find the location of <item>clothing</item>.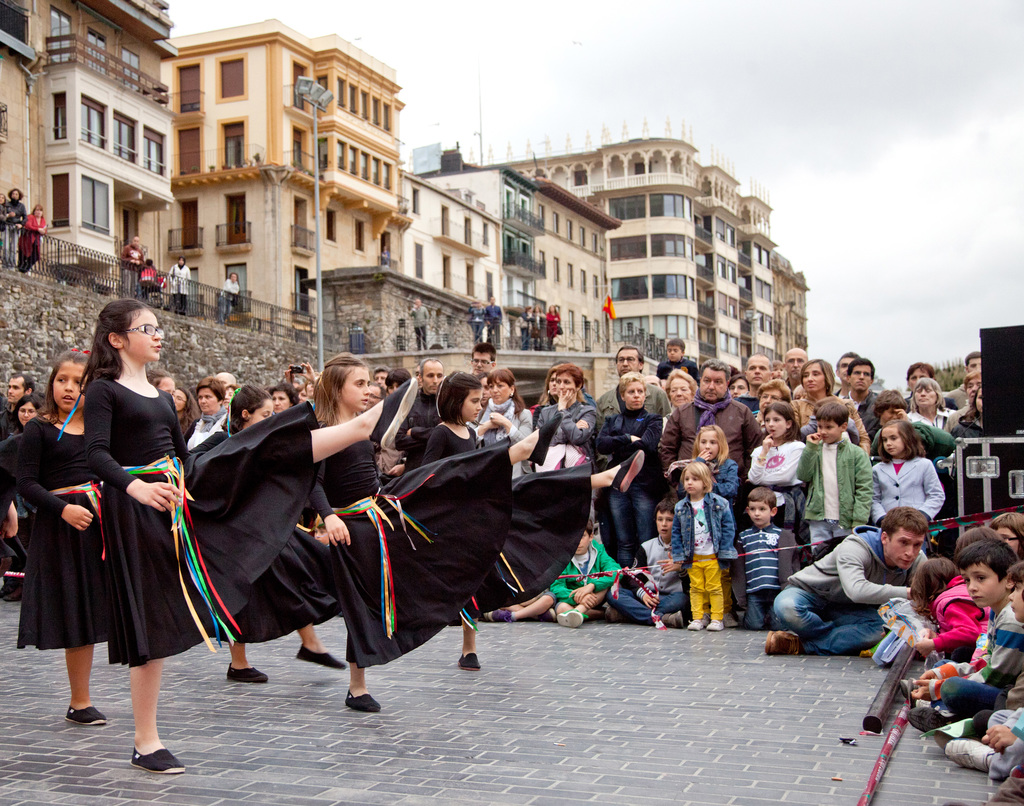
Location: 88,361,321,656.
